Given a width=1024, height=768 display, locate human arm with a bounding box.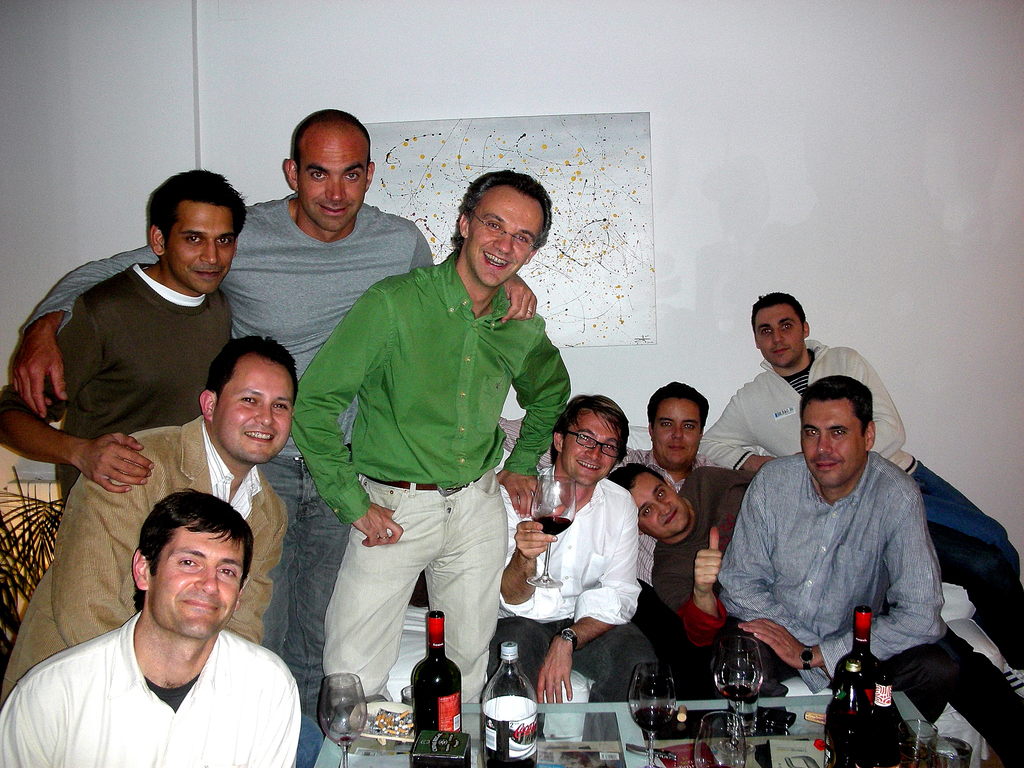
Located: 1/203/260/419.
